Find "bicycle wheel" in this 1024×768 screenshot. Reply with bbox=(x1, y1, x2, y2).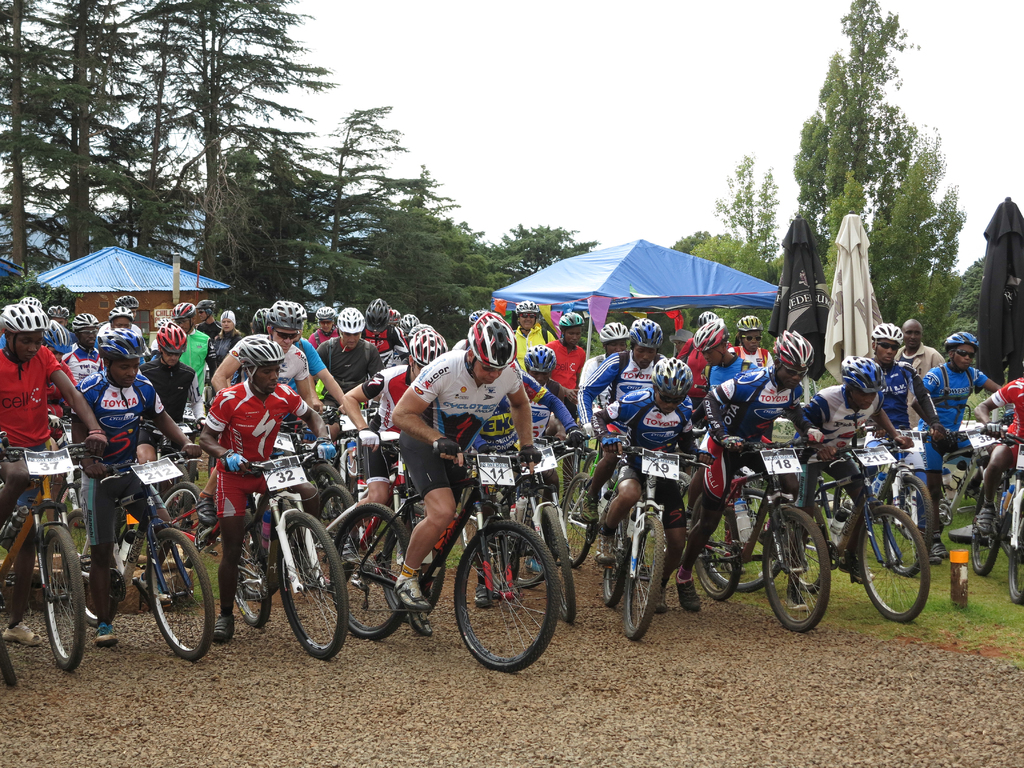
bbox=(234, 524, 274, 633).
